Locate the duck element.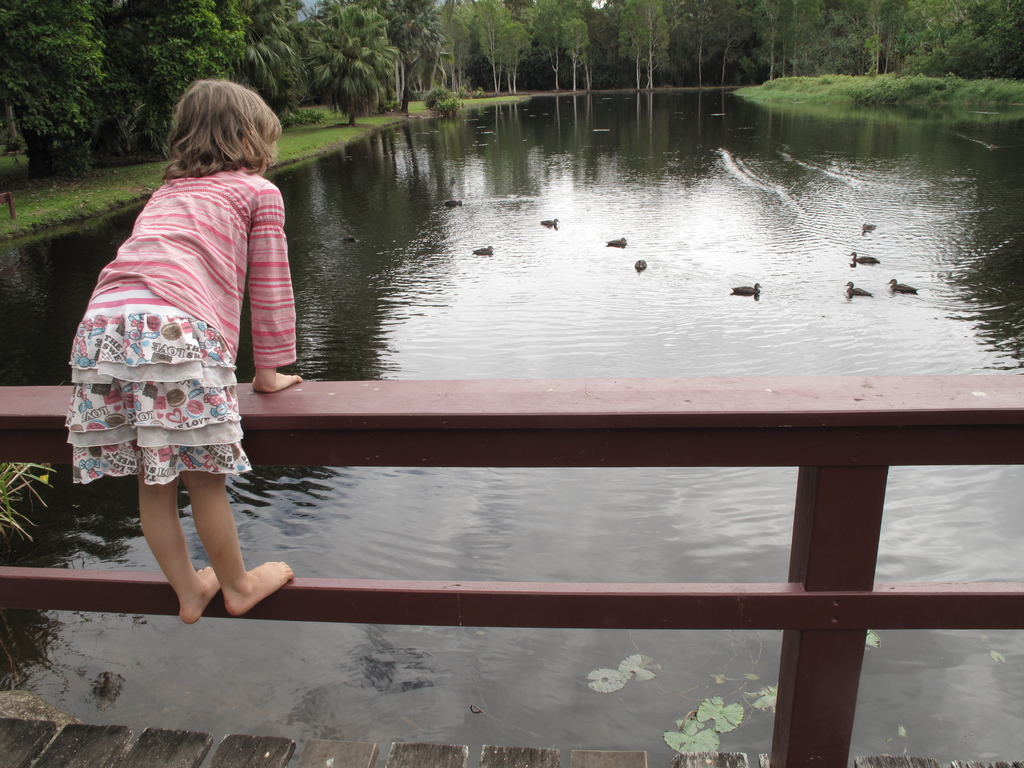
Element bbox: bbox=[845, 274, 872, 305].
